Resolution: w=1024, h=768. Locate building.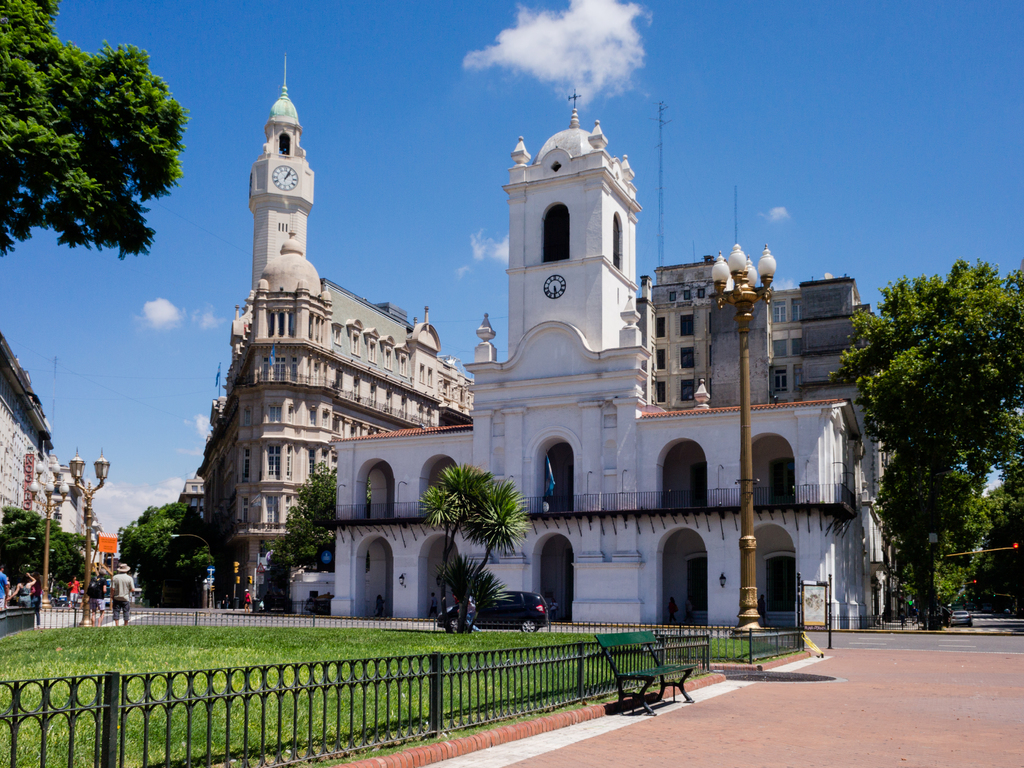
region(94, 534, 119, 561).
